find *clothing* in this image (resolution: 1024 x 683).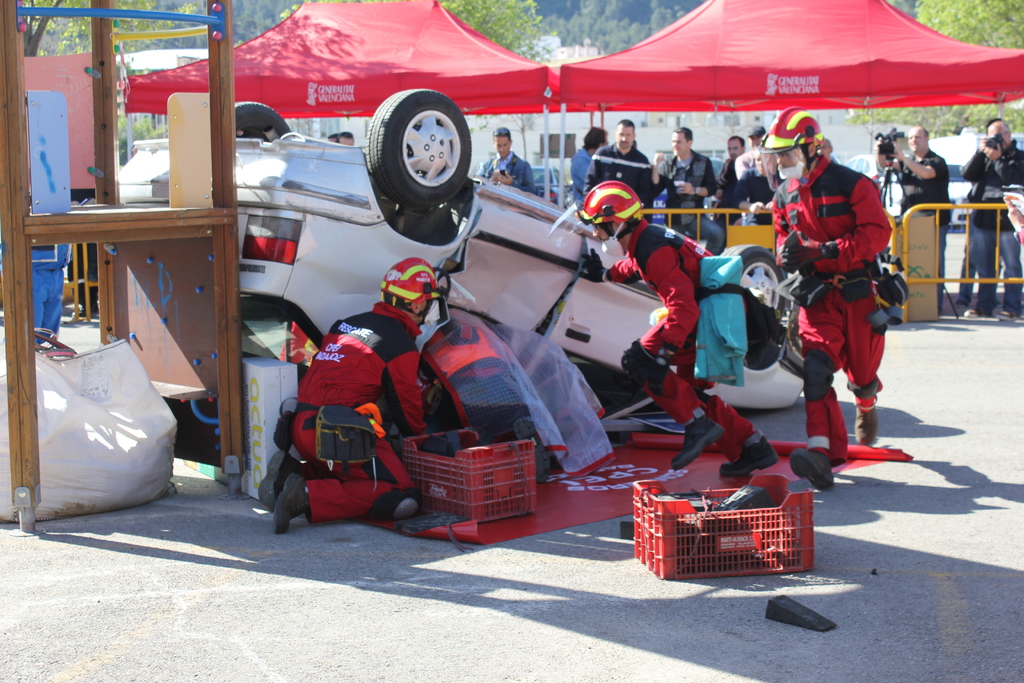
pyautogui.locateOnScreen(770, 154, 896, 454).
